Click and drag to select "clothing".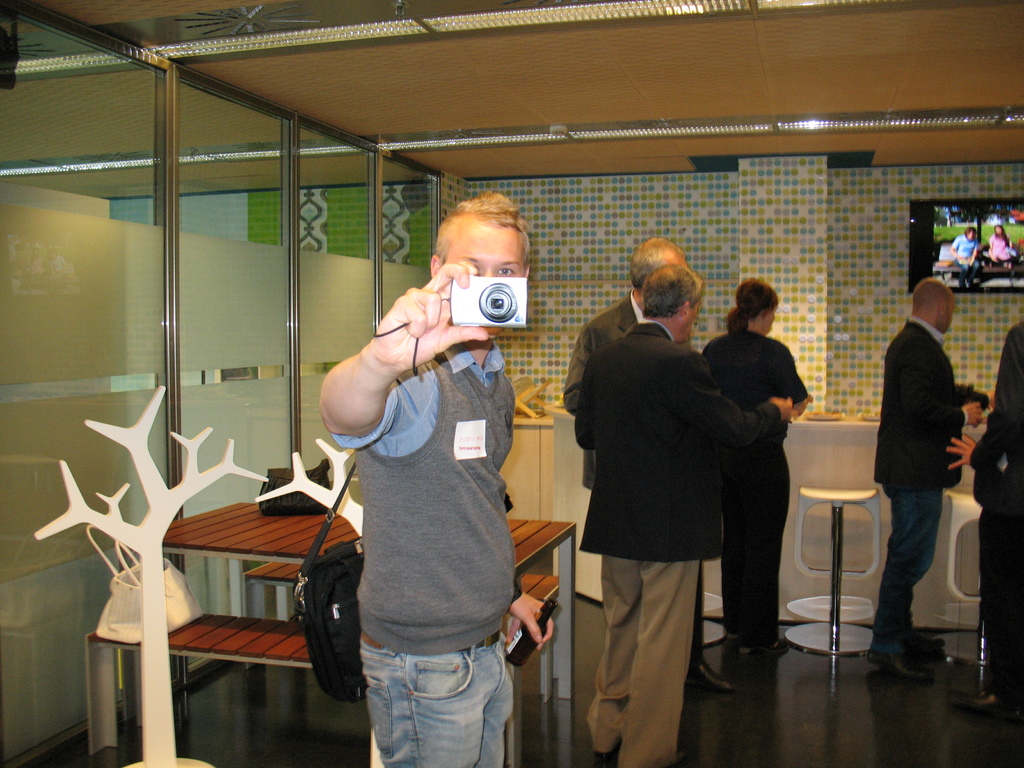
Selection: bbox(590, 555, 701, 764).
